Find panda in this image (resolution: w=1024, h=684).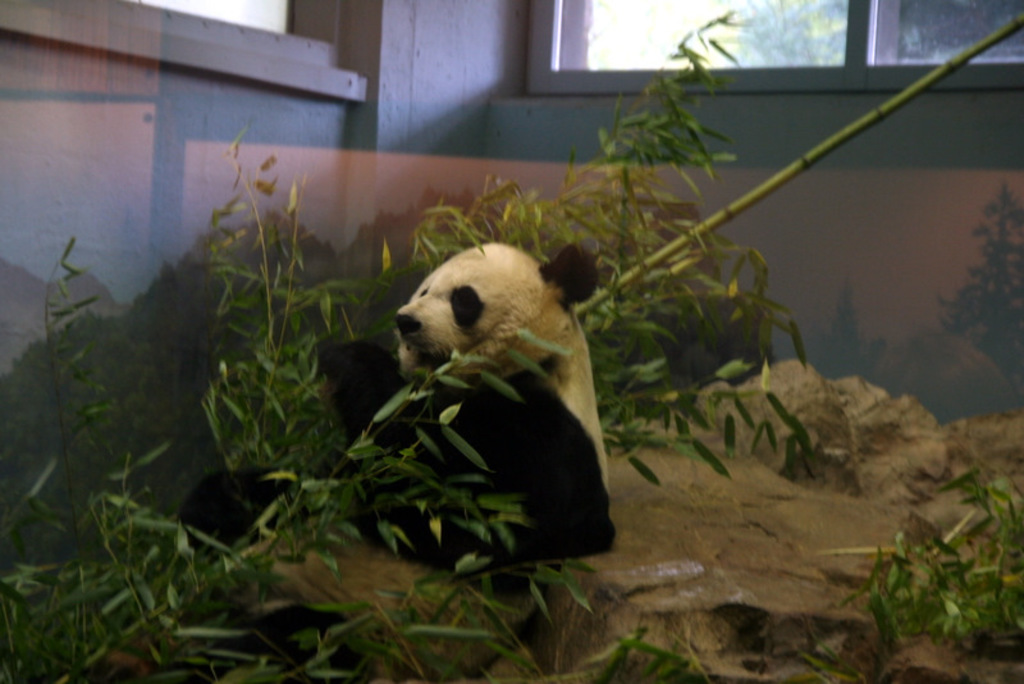
bbox=[170, 241, 621, 683].
